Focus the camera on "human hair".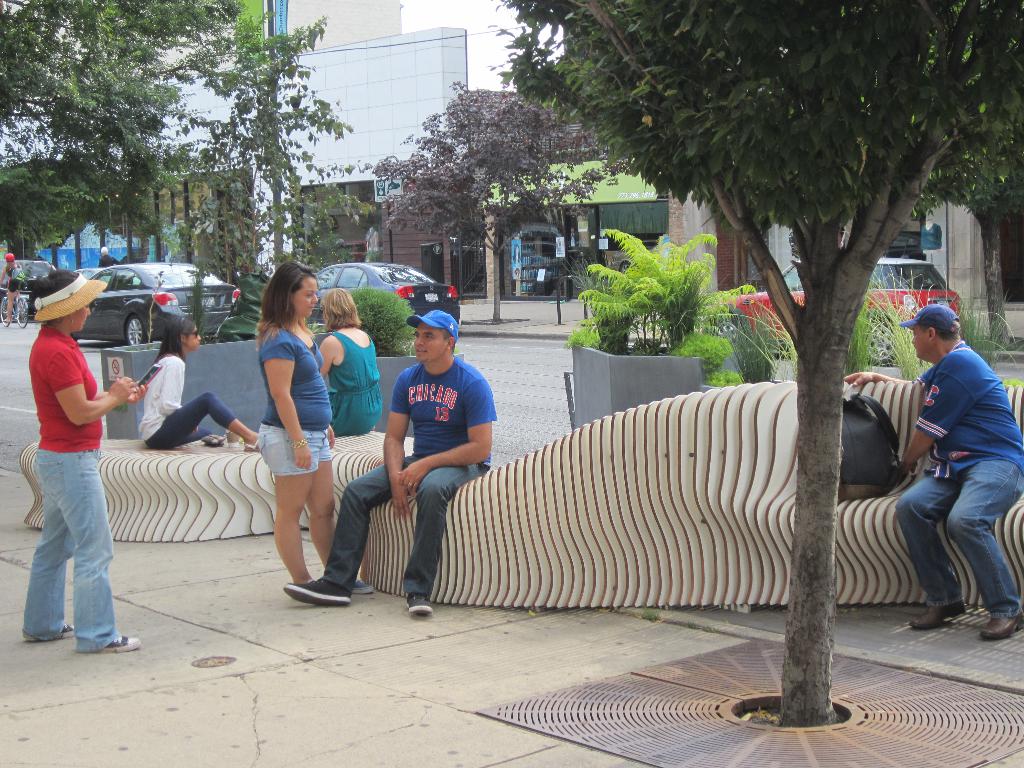
Focus region: bbox(6, 261, 12, 270).
